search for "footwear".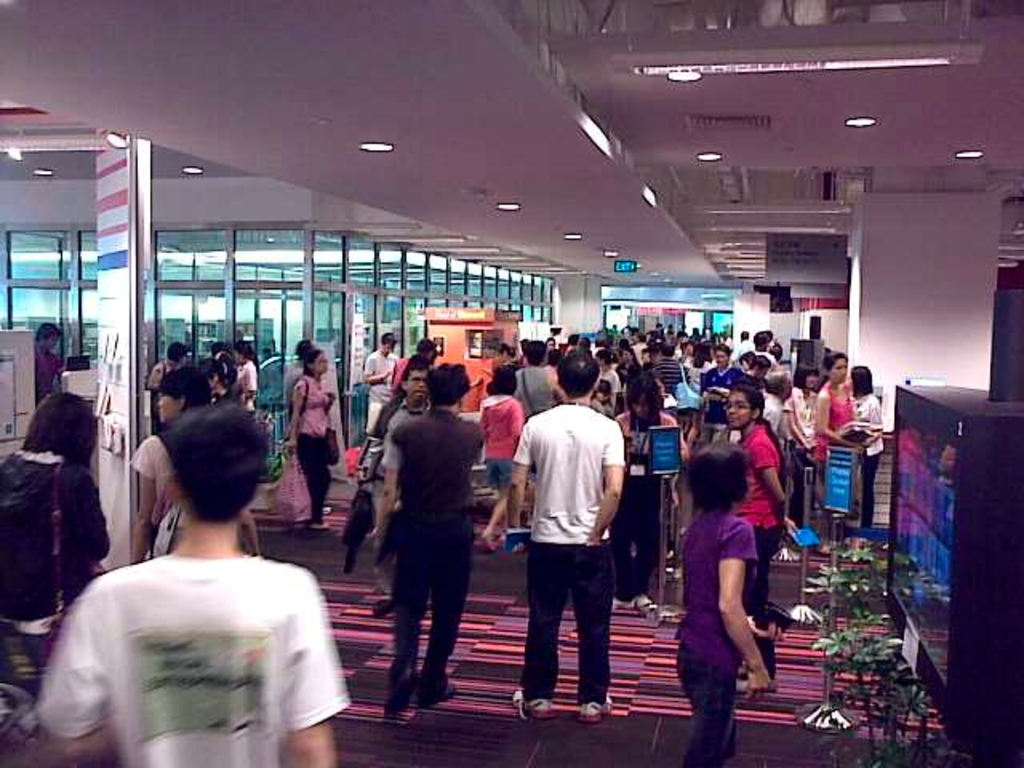
Found at [426, 683, 454, 704].
